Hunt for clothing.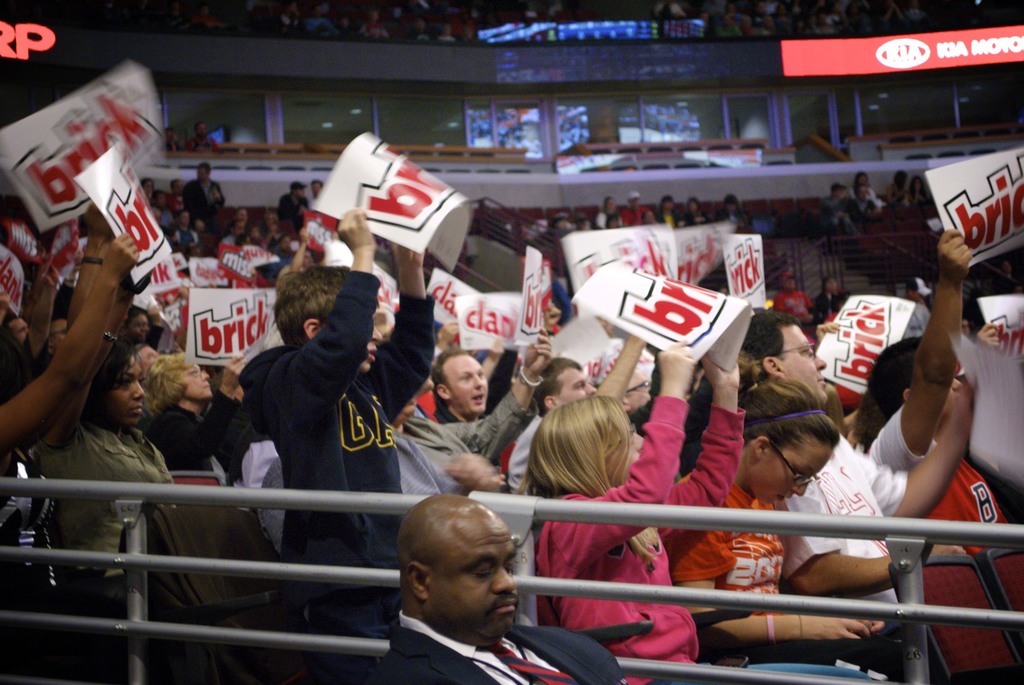
Hunted down at rect(847, 193, 873, 221).
